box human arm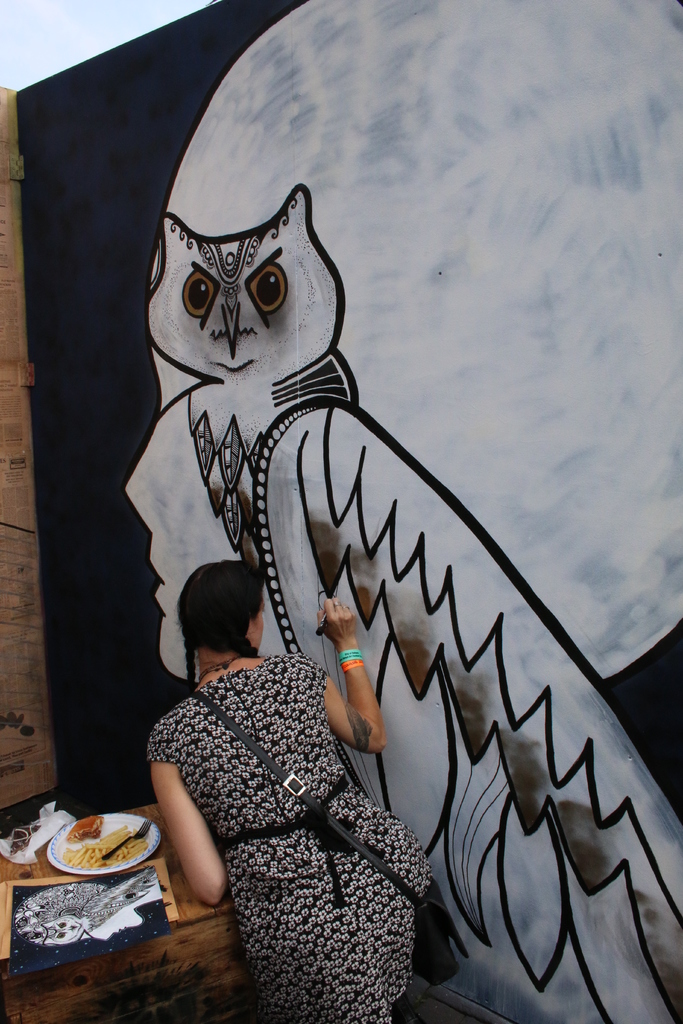
<region>301, 590, 390, 755</region>
